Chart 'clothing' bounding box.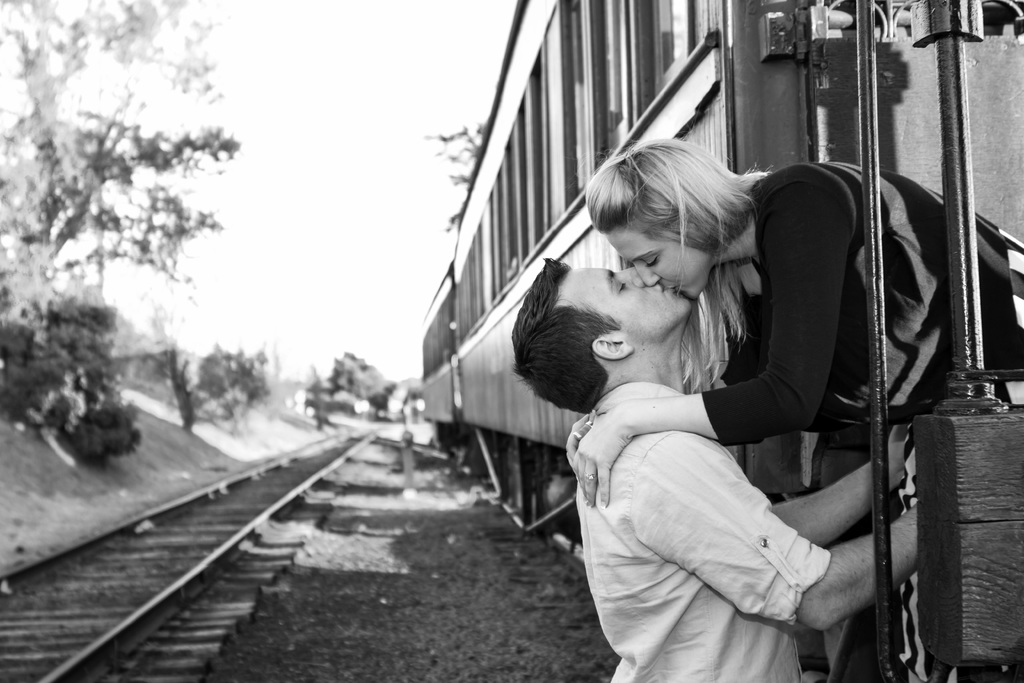
Charted: pyautogui.locateOnScreen(576, 383, 831, 682).
